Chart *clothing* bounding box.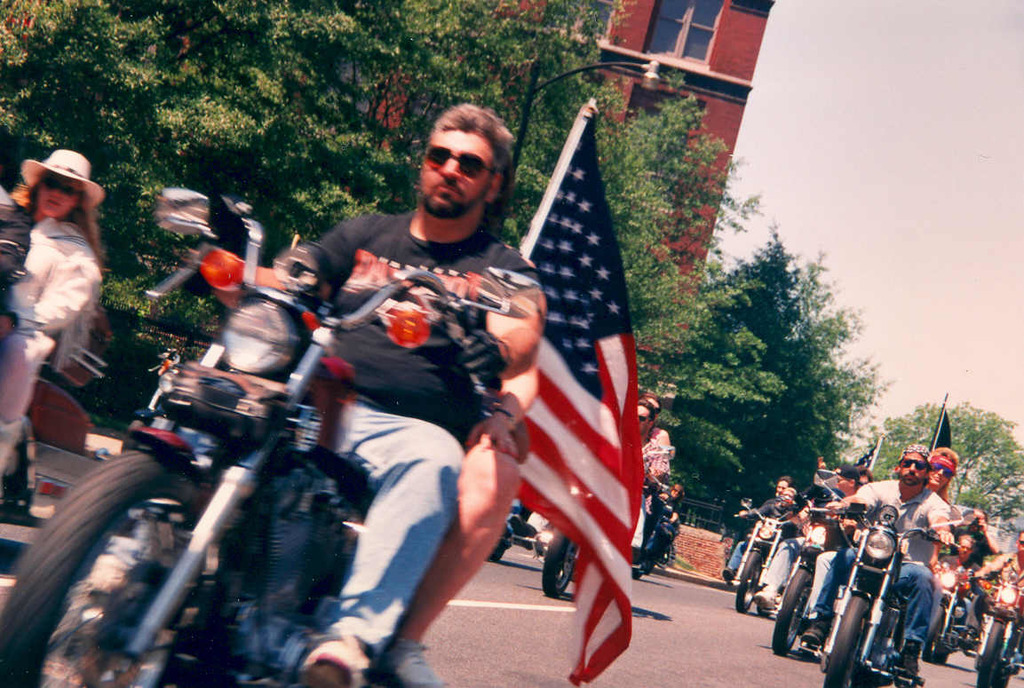
Charted: 746:475:1023:675.
